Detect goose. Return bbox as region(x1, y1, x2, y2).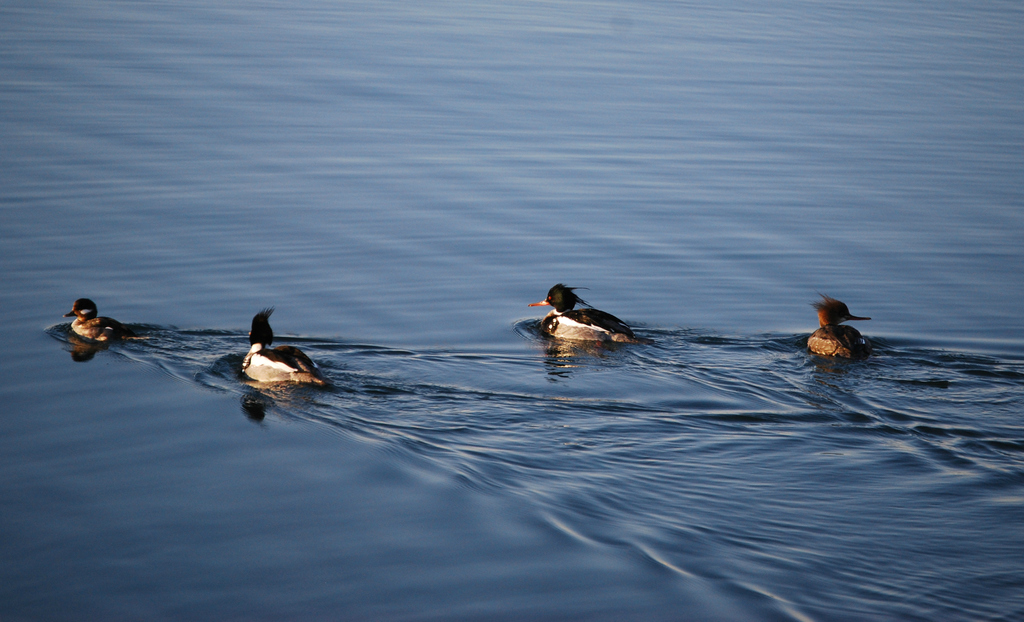
region(531, 282, 636, 345).
